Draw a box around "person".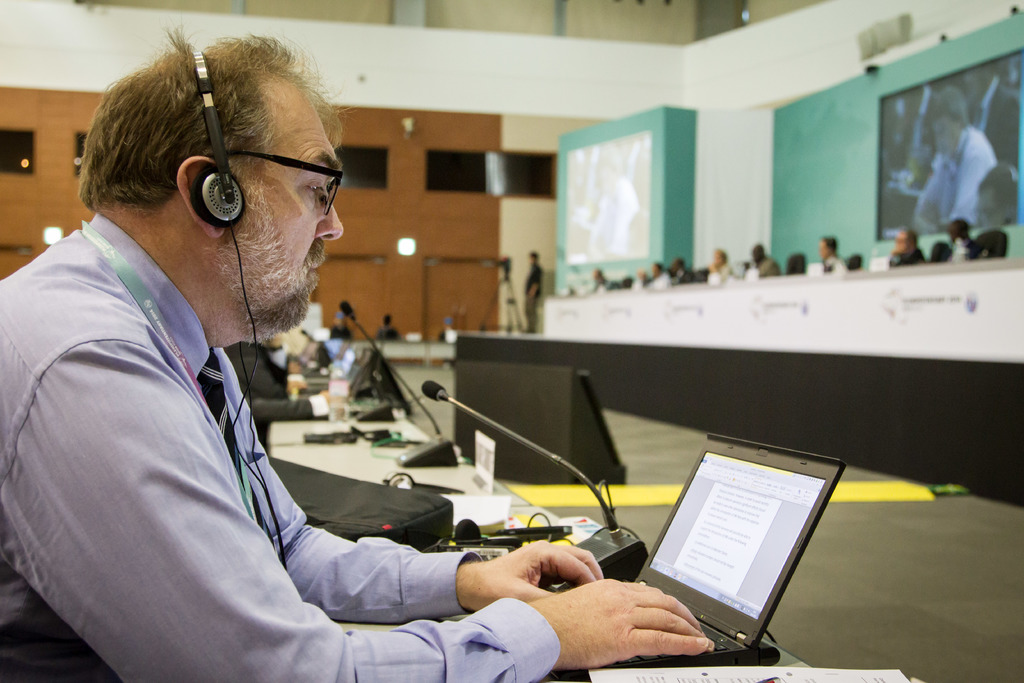
select_region(705, 243, 741, 274).
